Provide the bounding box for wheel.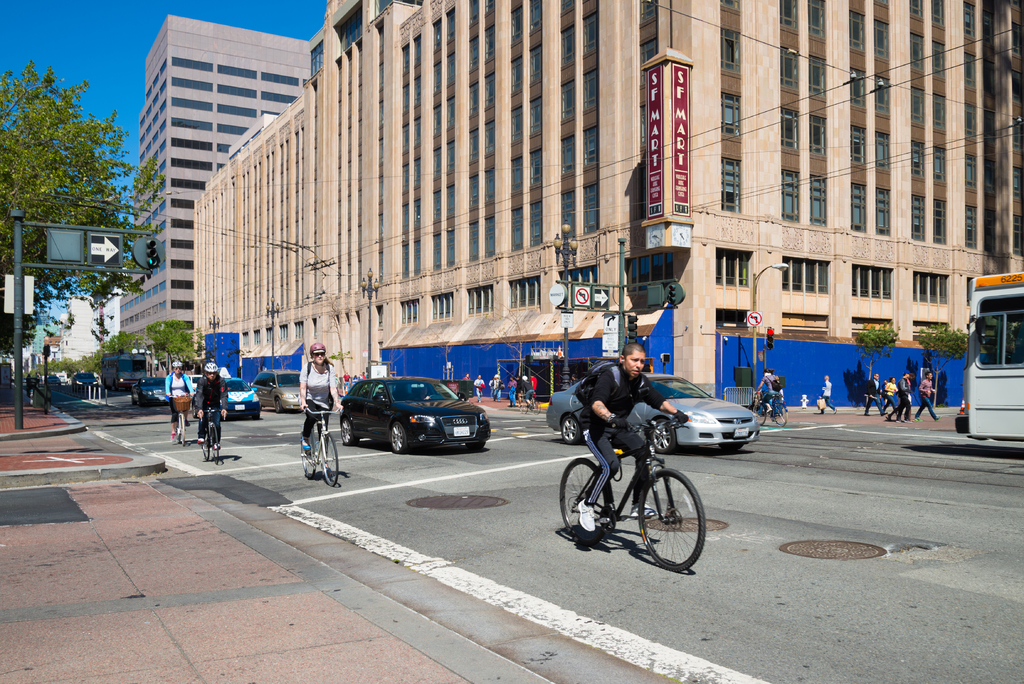
(636, 464, 704, 576).
